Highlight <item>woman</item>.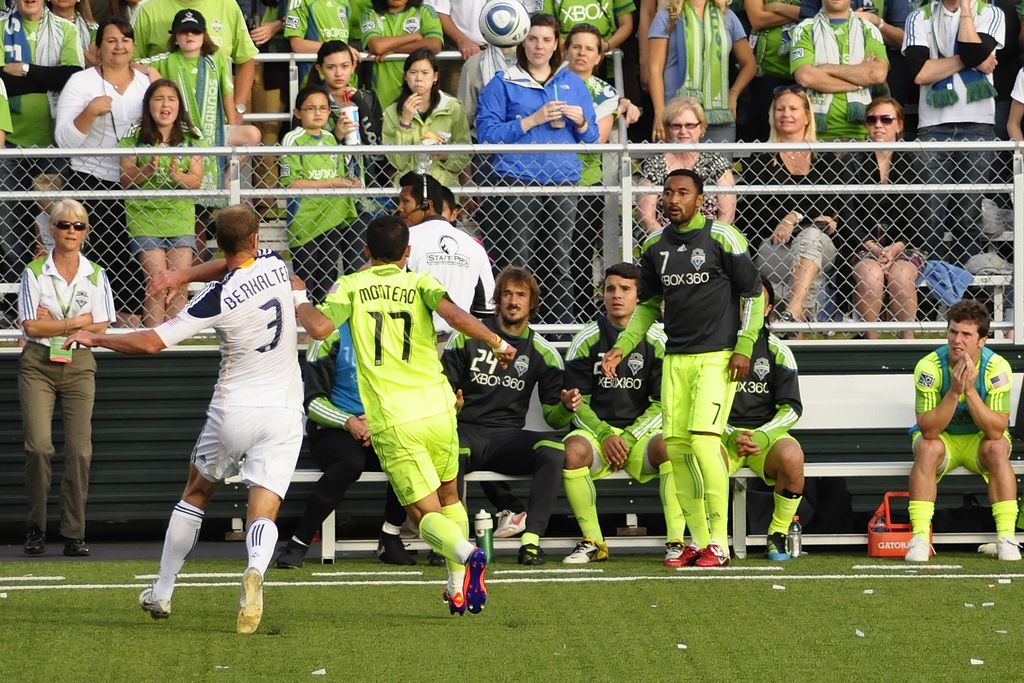
Highlighted region: x1=291, y1=38, x2=384, y2=194.
